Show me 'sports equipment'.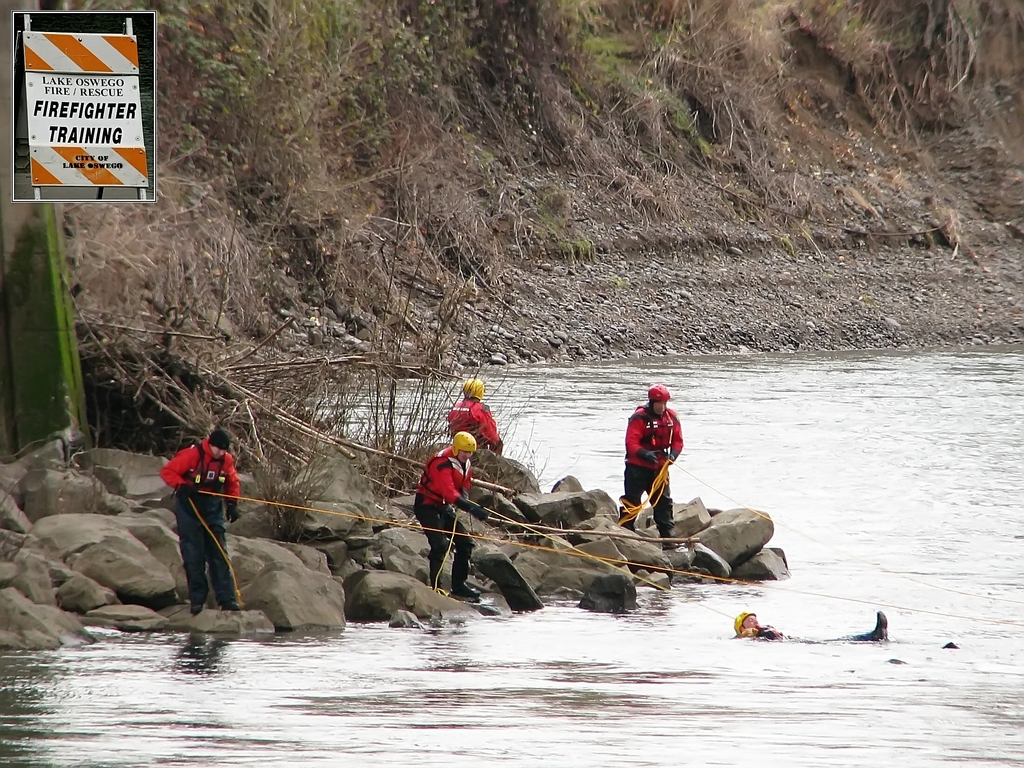
'sports equipment' is here: bbox=[645, 383, 671, 398].
